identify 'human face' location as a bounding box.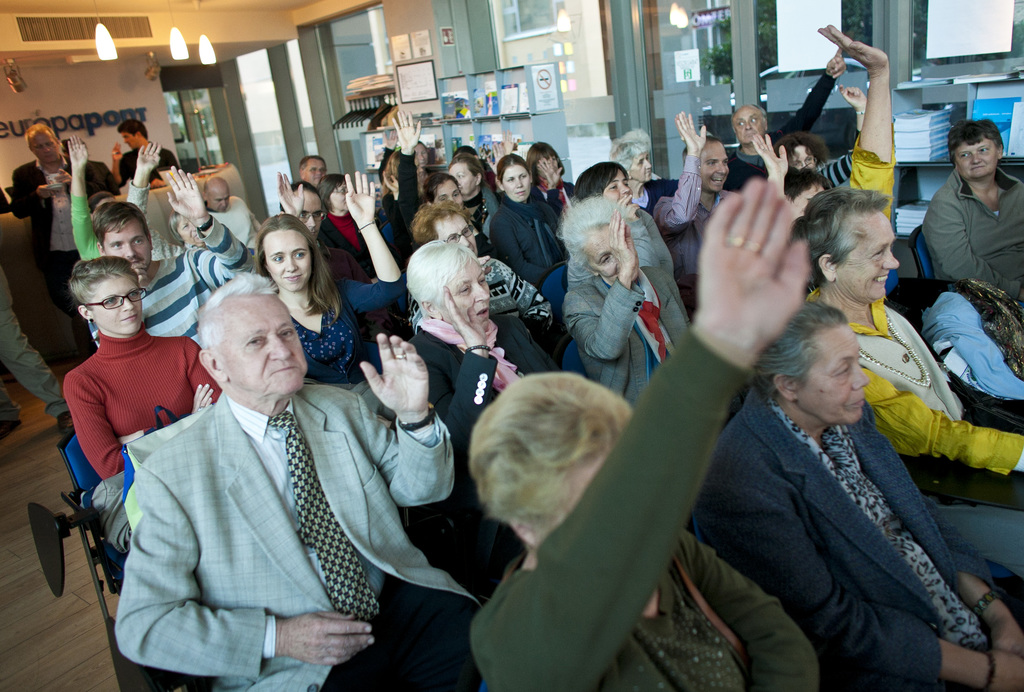
<region>790, 326, 862, 416</region>.
